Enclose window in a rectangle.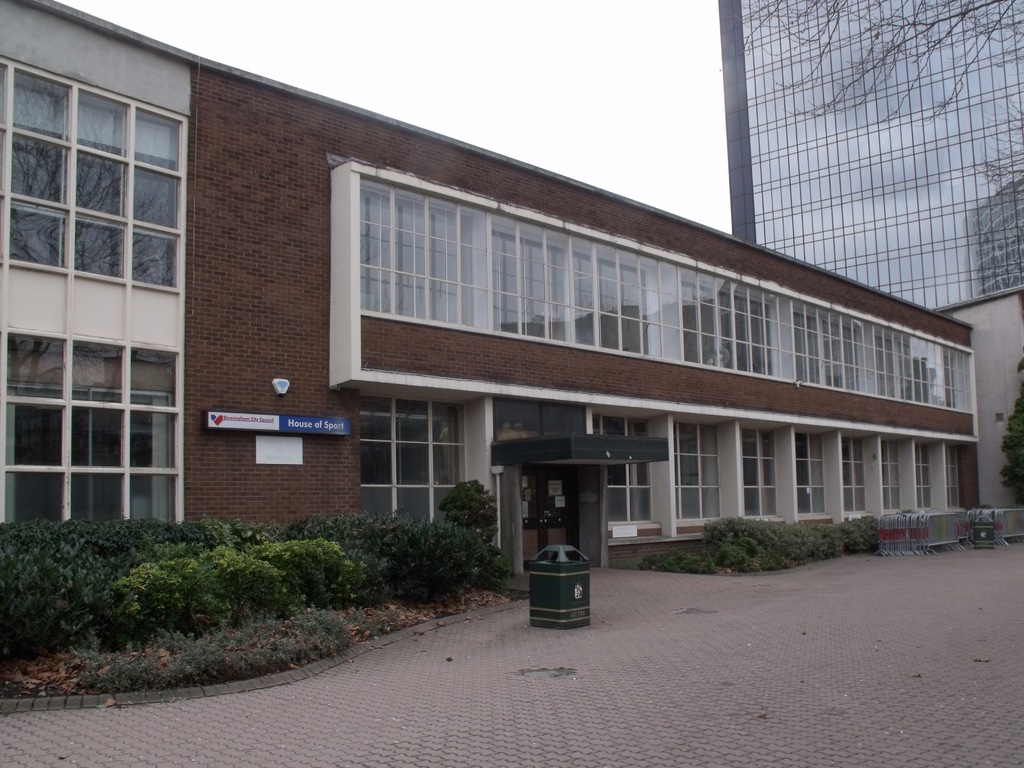
detection(356, 177, 975, 406).
